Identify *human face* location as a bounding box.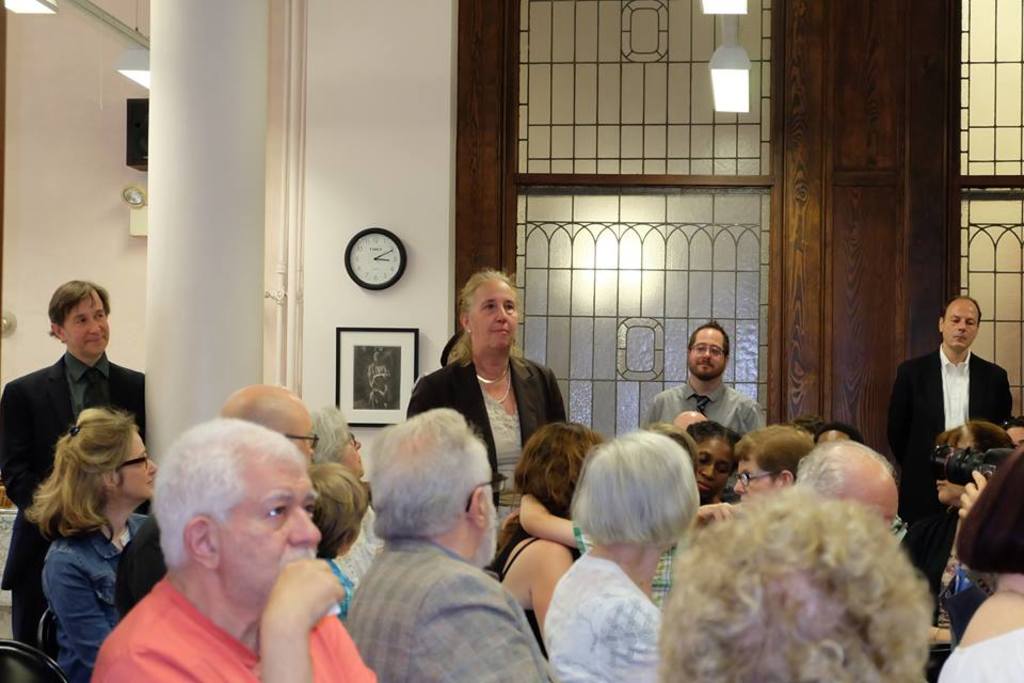
[217,452,320,615].
